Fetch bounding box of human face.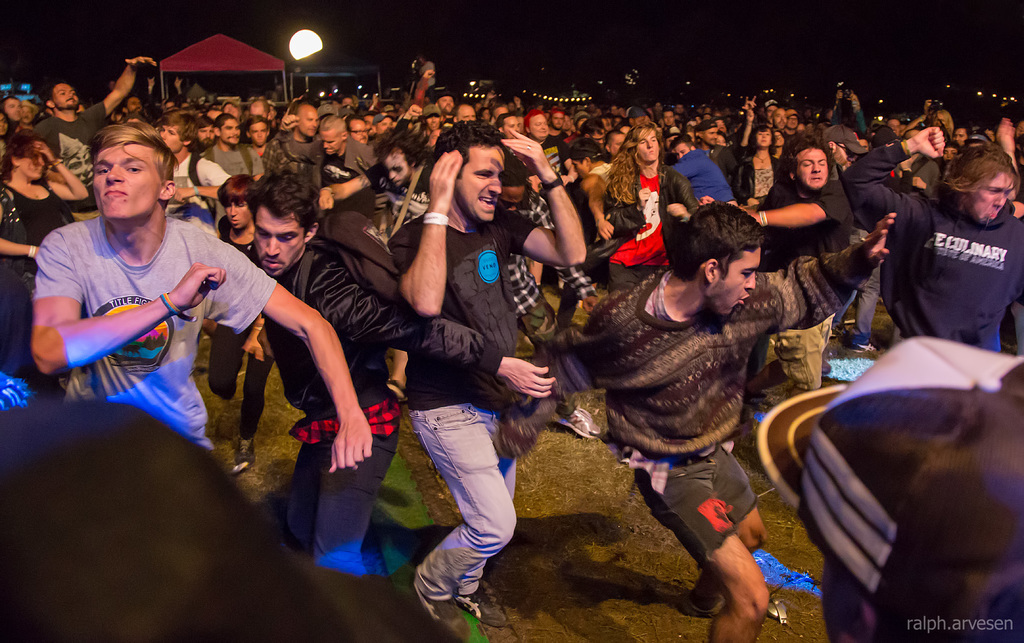
Bbox: [252,213,305,277].
